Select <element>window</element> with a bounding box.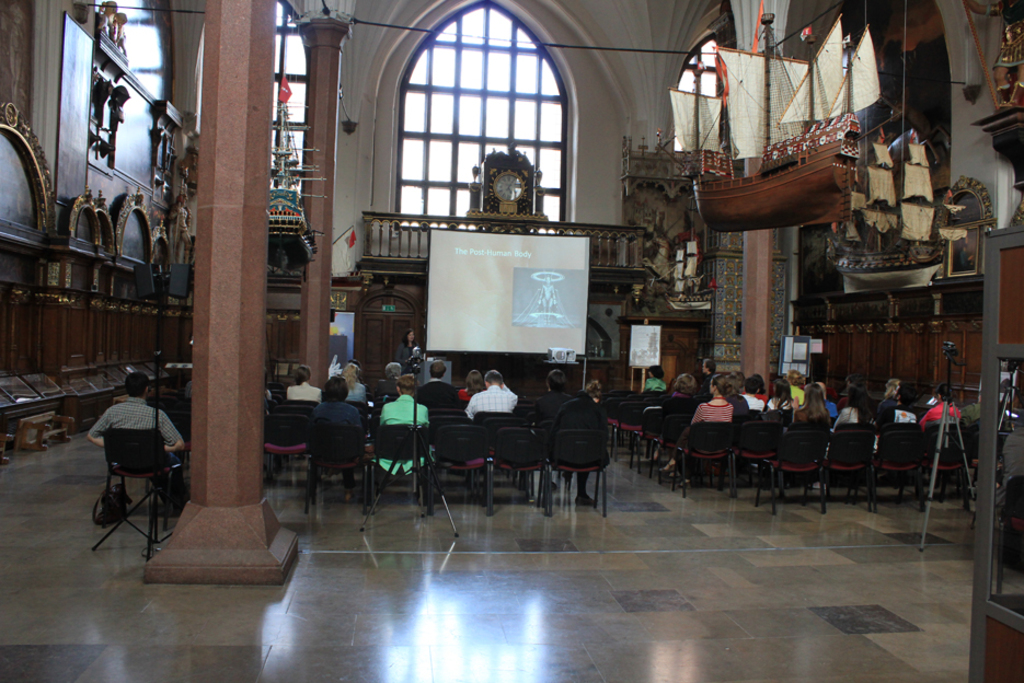
258 0 309 200.
